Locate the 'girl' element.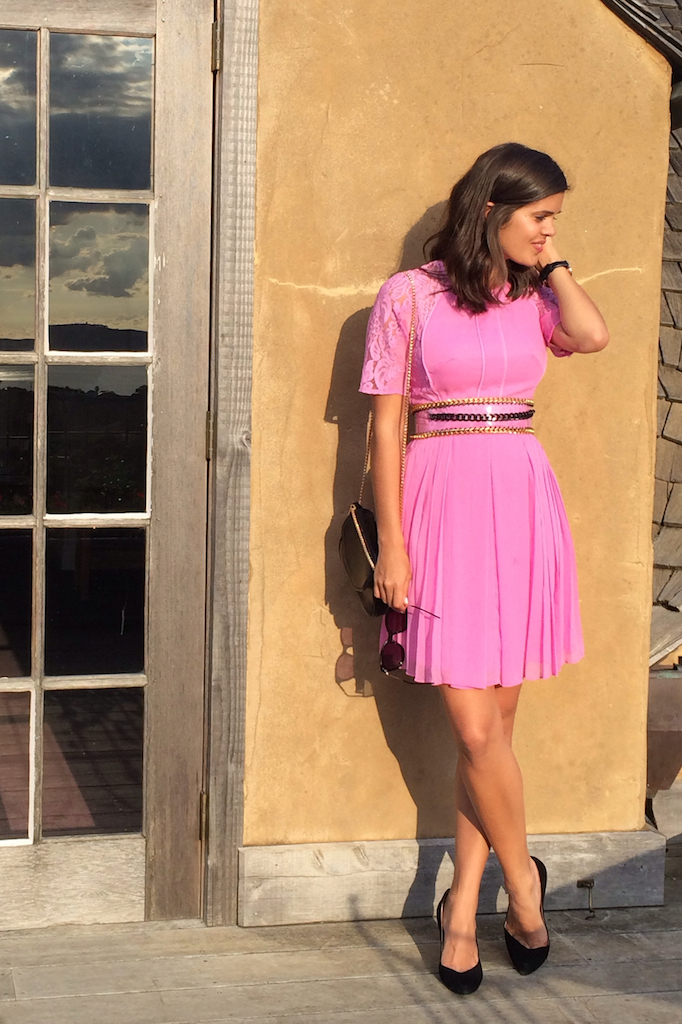
Element bbox: locate(358, 138, 601, 1003).
